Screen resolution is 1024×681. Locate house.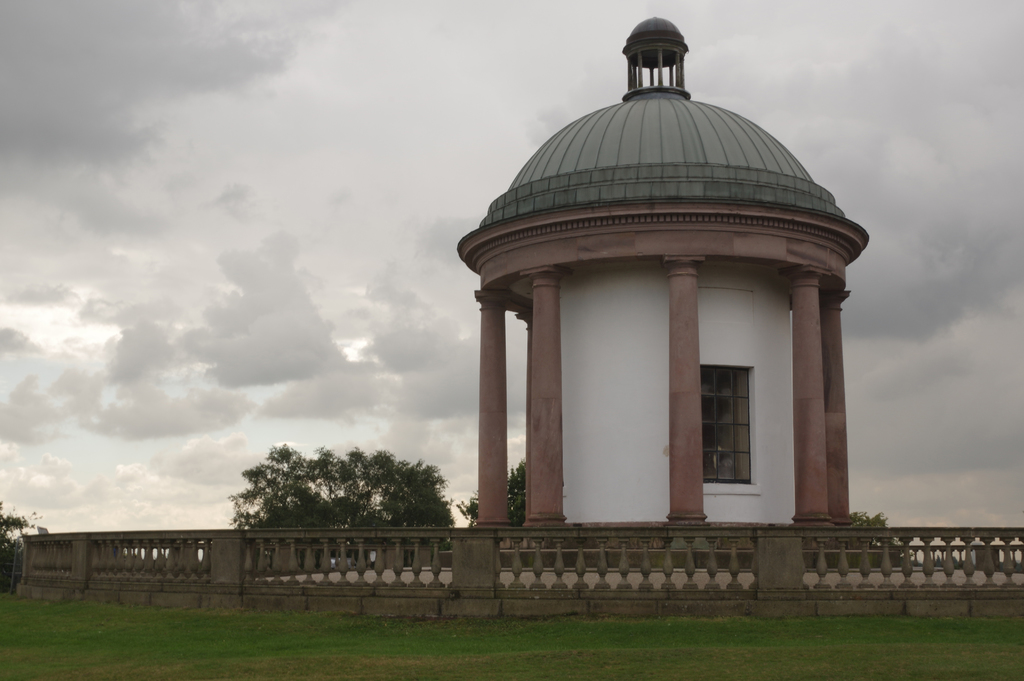
452 1 901 602.
